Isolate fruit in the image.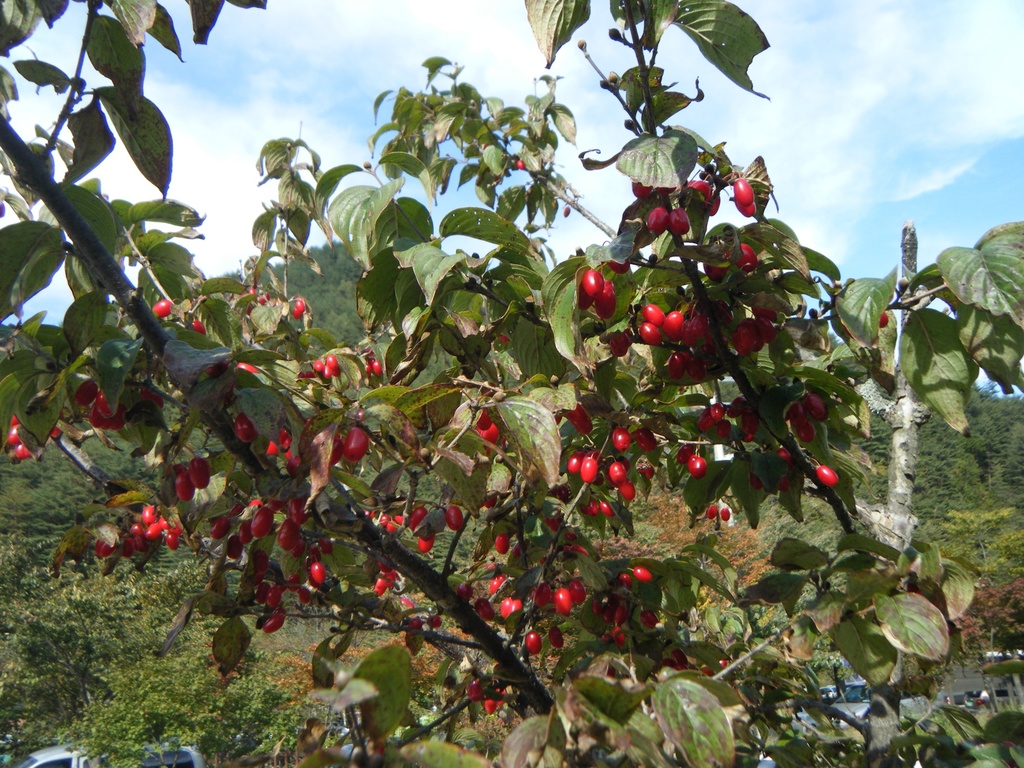
Isolated region: <region>551, 587, 572, 618</region>.
